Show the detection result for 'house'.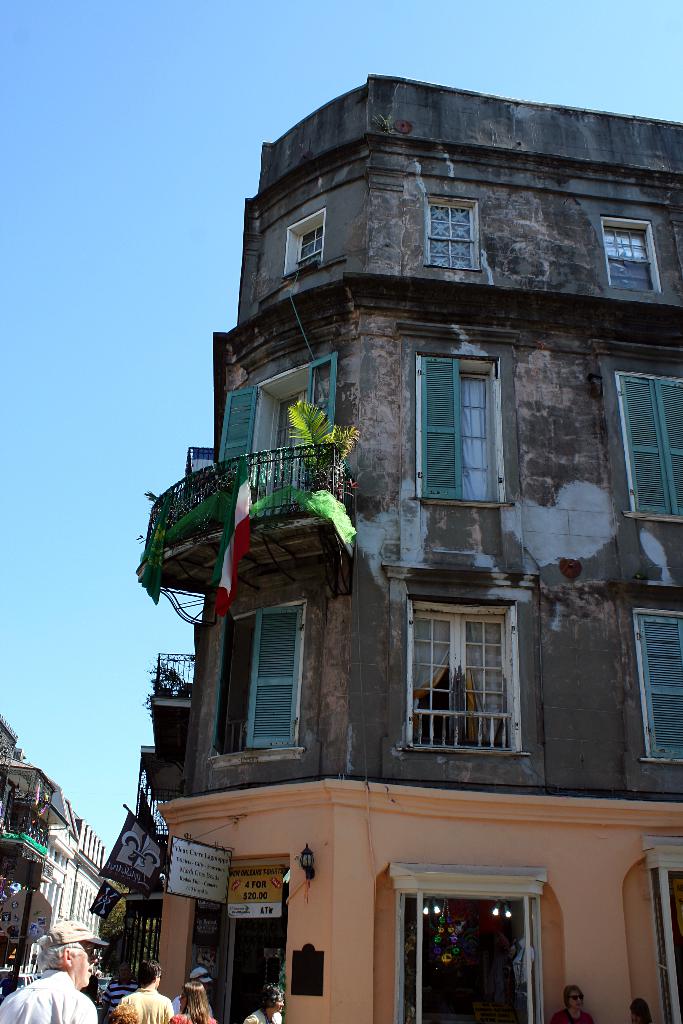
<region>128, 69, 682, 1021</region>.
